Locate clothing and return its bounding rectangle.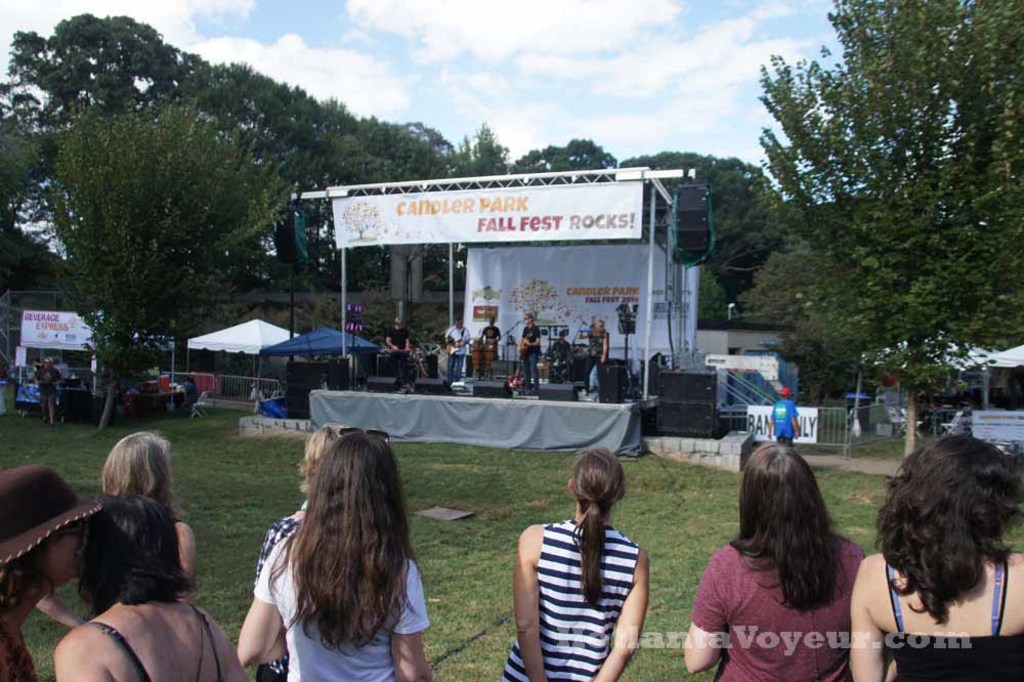
{"left": 247, "top": 514, "right": 290, "bottom": 681}.
